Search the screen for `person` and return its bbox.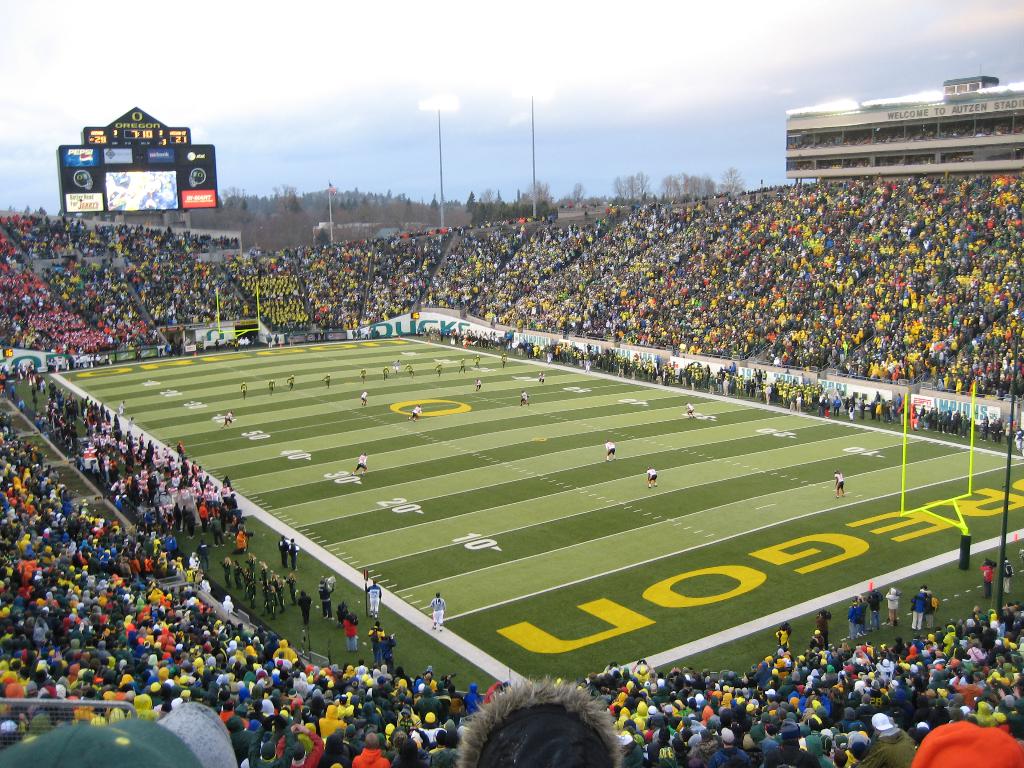
Found: [536,373,547,389].
